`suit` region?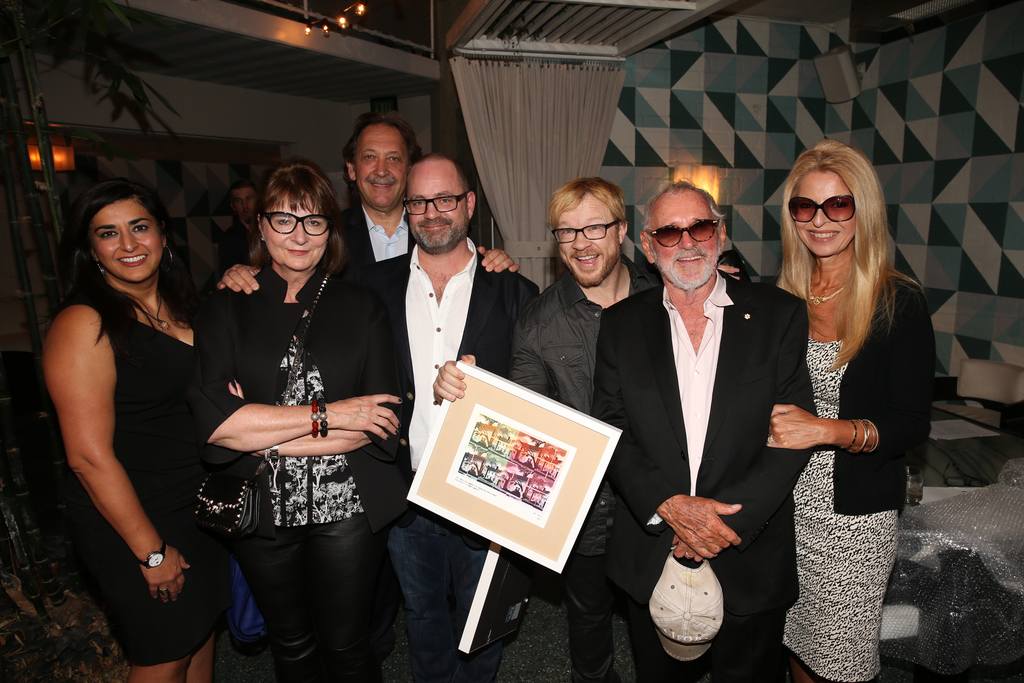
detection(589, 270, 819, 682)
